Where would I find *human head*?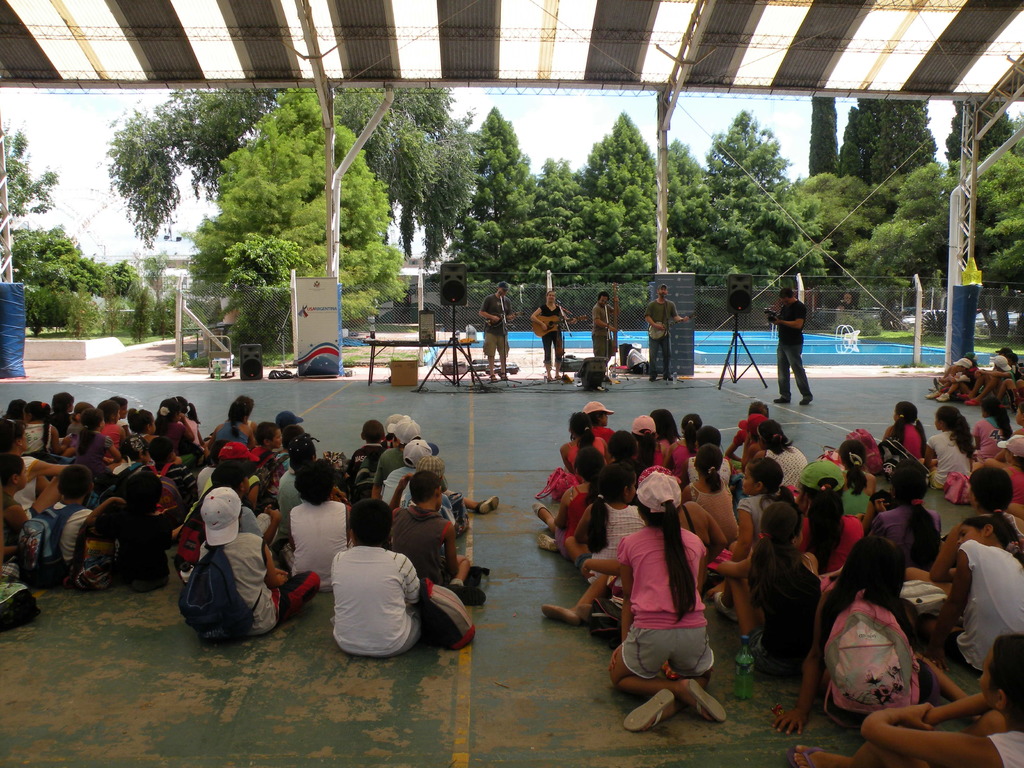
At 660 284 670 299.
